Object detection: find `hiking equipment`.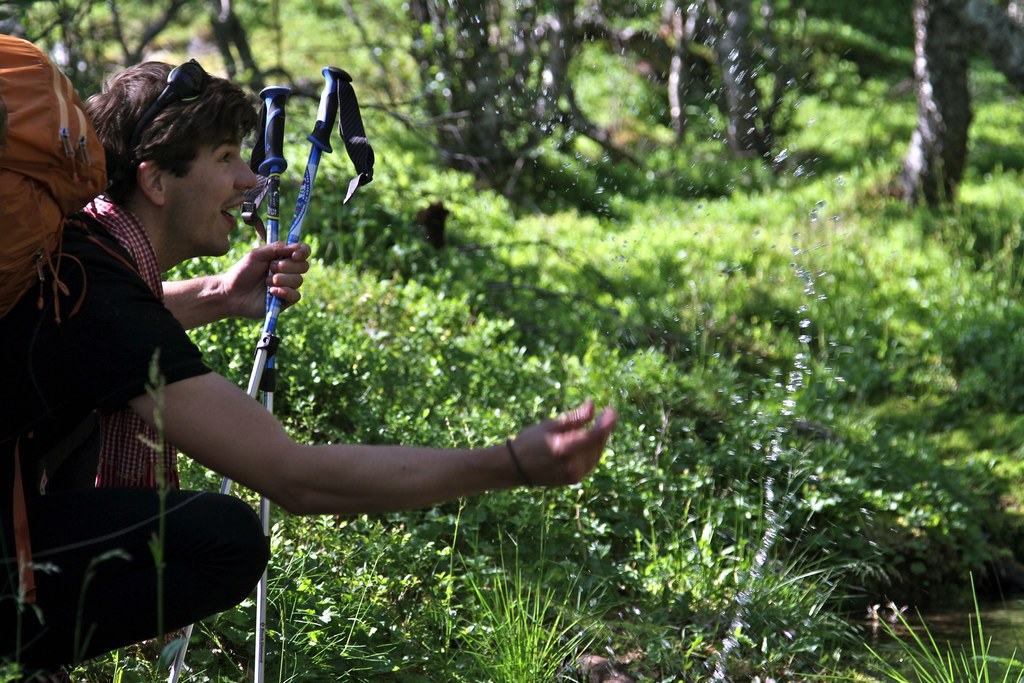
pyautogui.locateOnScreen(241, 81, 294, 682).
